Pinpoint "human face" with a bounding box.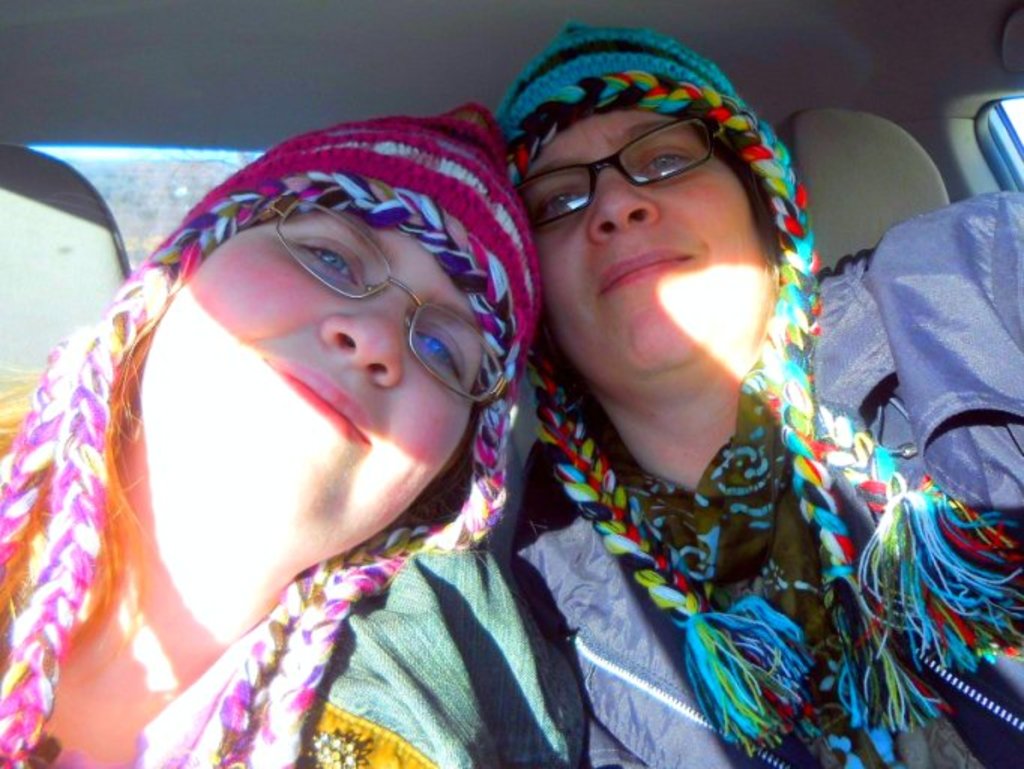
pyautogui.locateOnScreen(523, 108, 766, 372).
